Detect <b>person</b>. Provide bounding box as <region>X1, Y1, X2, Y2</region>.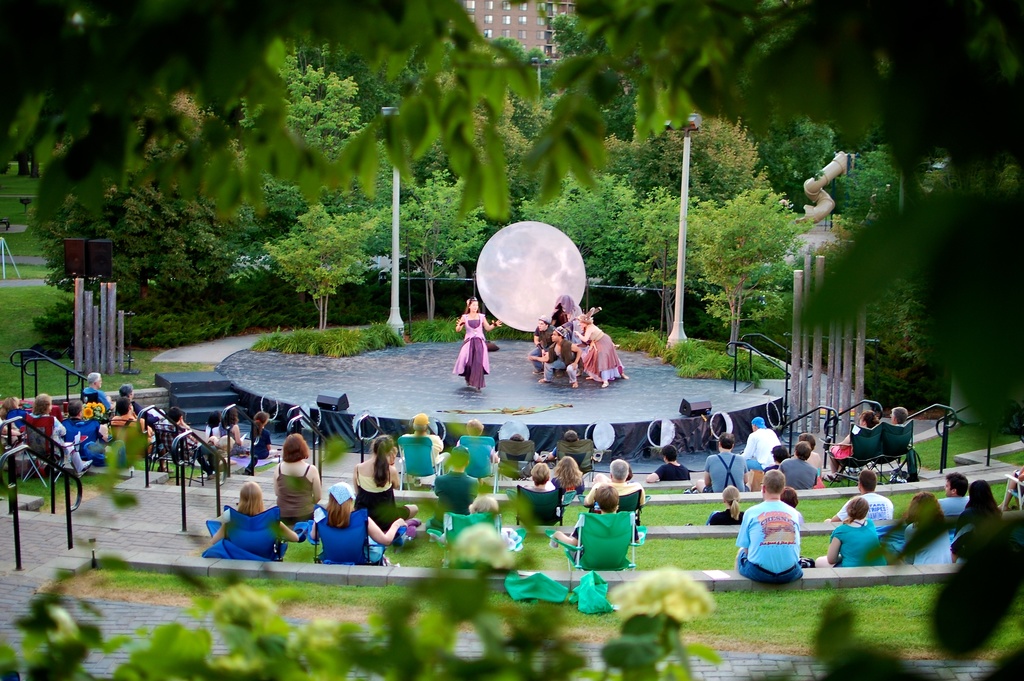
<region>525, 320, 583, 393</region>.
